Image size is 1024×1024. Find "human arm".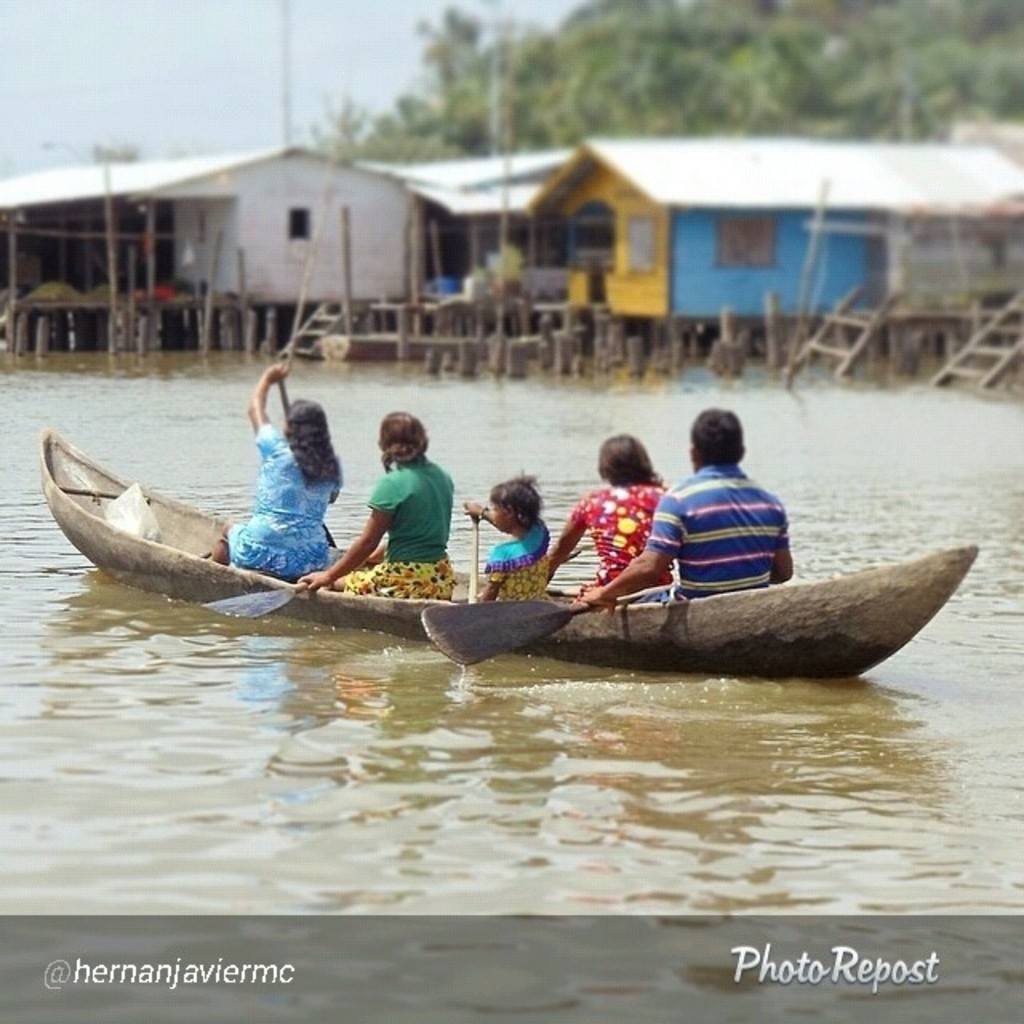
box=[243, 346, 286, 458].
